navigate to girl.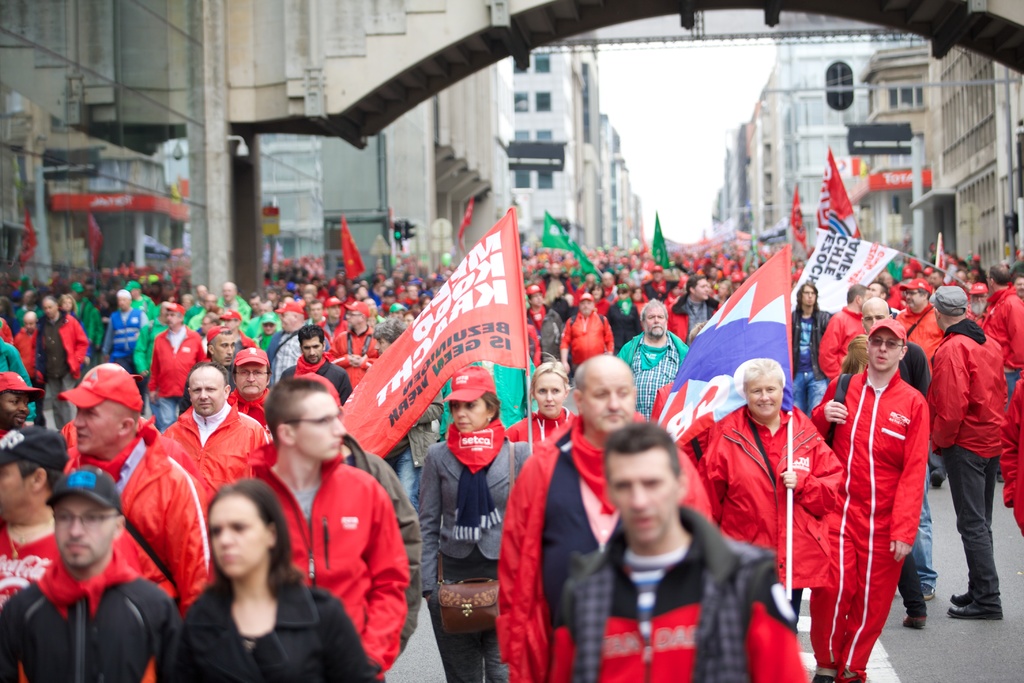
Navigation target: Rect(845, 333, 865, 382).
